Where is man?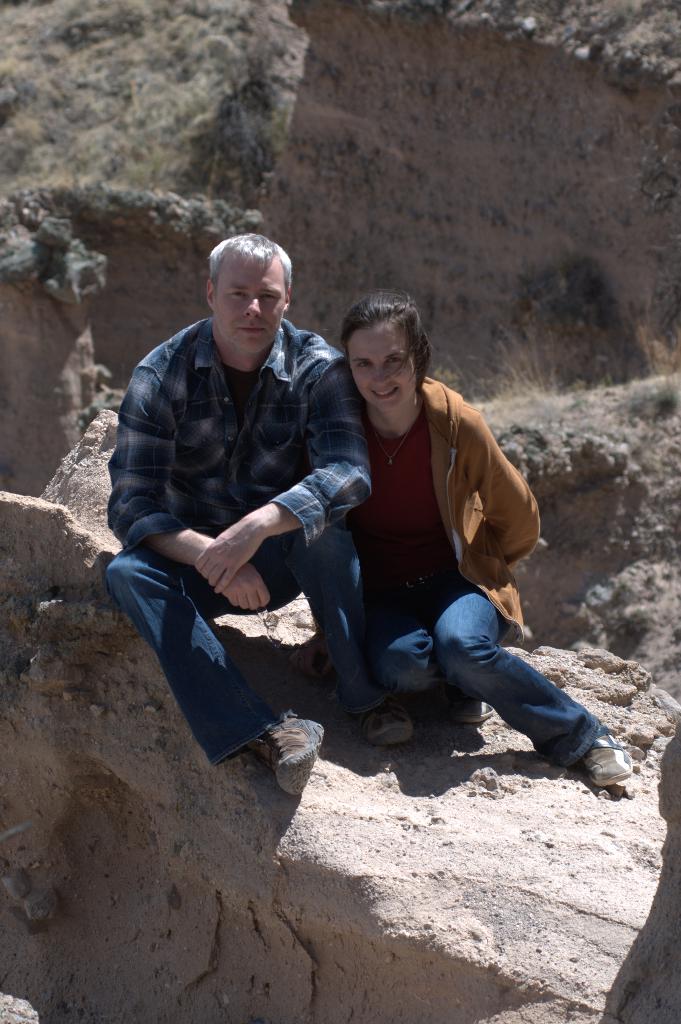
<bbox>97, 231, 403, 815</bbox>.
